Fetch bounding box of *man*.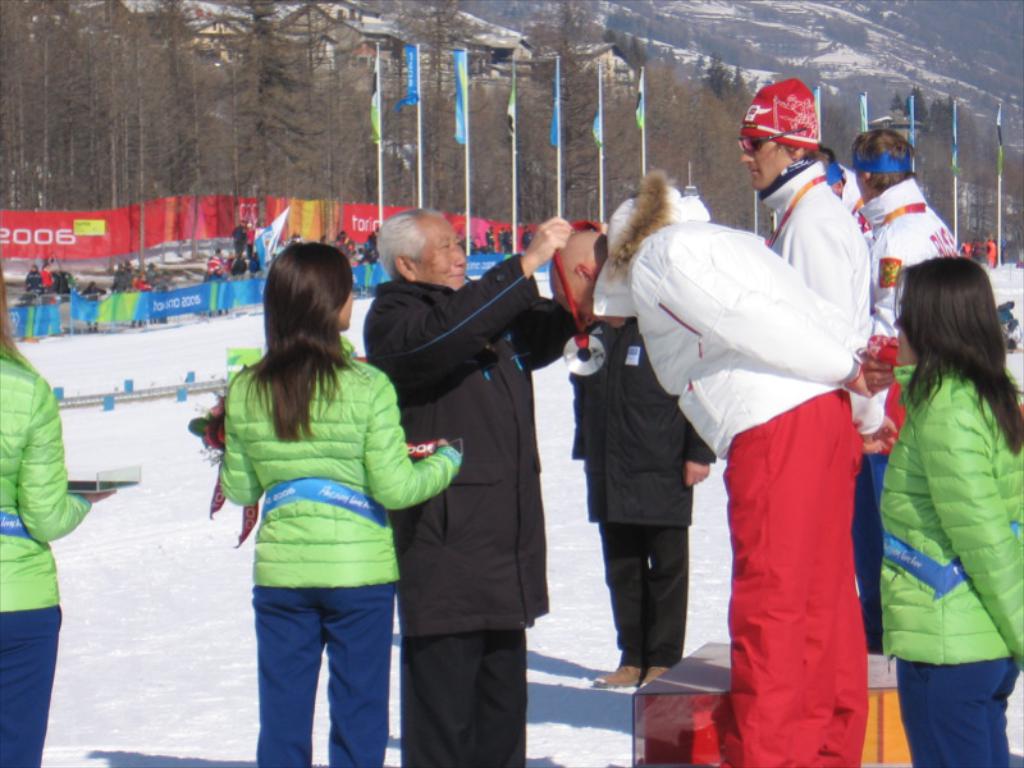
Bbox: rect(520, 220, 532, 252).
